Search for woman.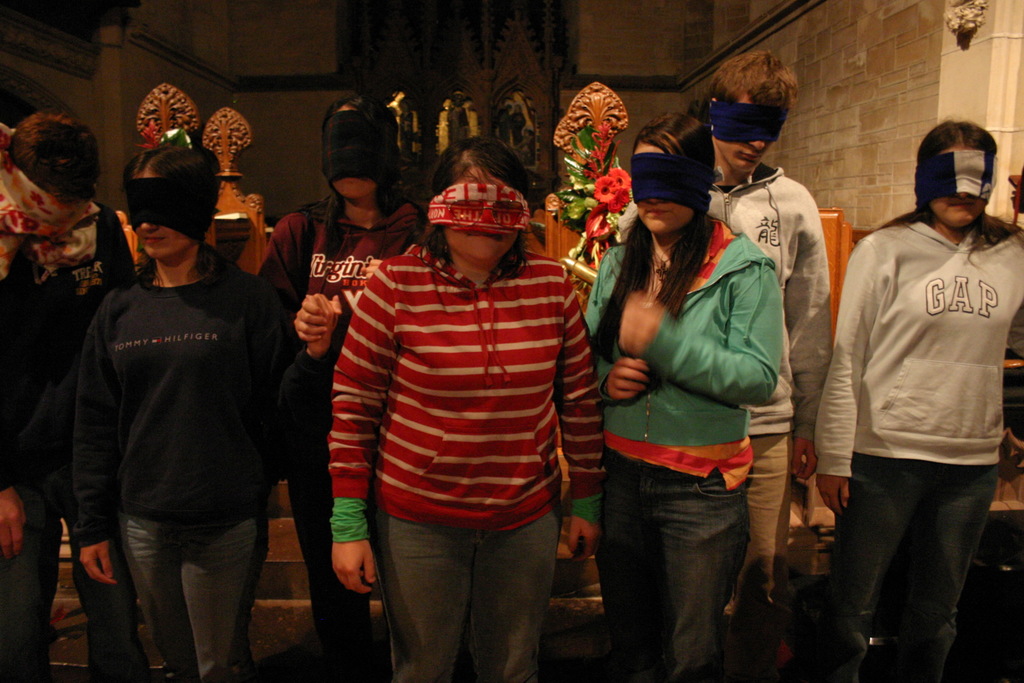
Found at 326:133:604:682.
